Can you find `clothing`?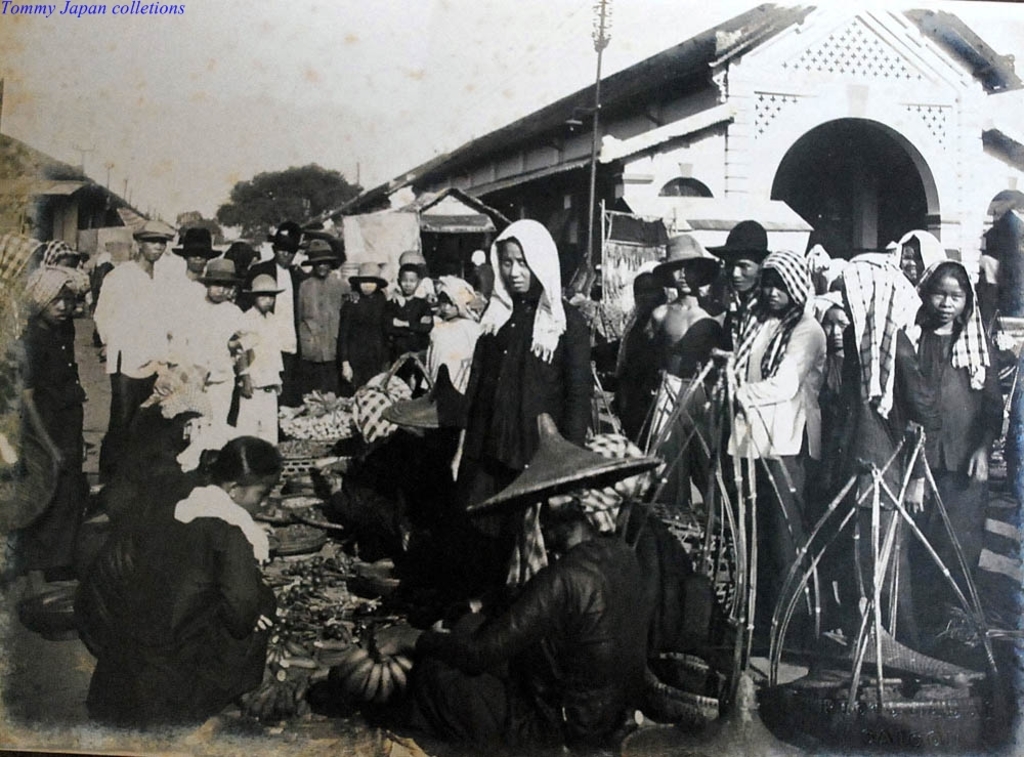
Yes, bounding box: [x1=382, y1=289, x2=429, y2=394].
